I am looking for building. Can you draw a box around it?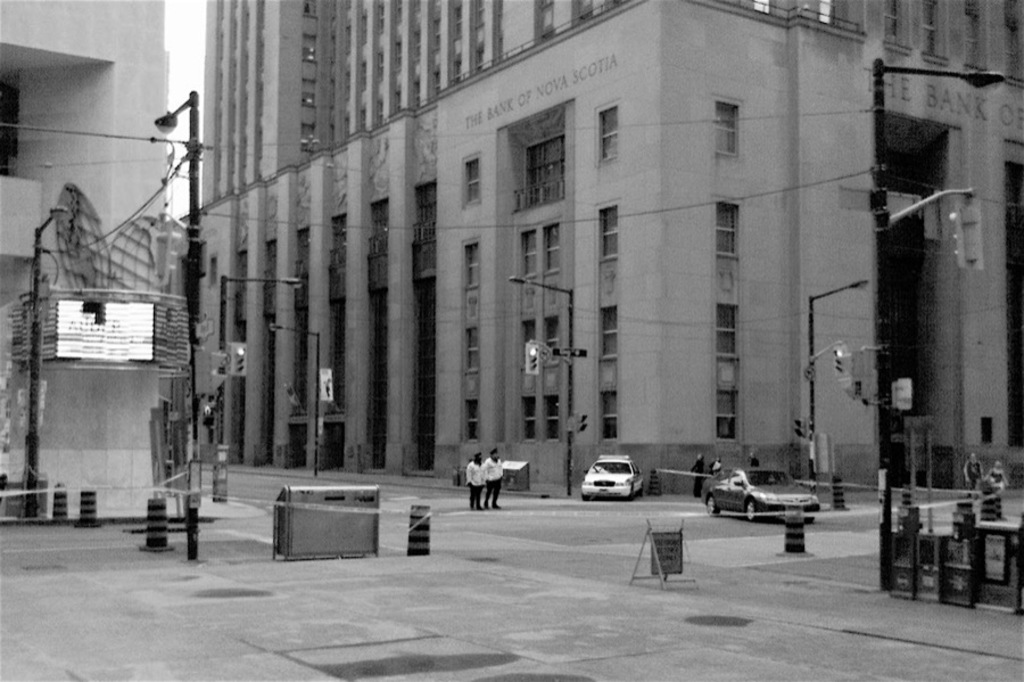
Sure, the bounding box is 1,0,167,515.
